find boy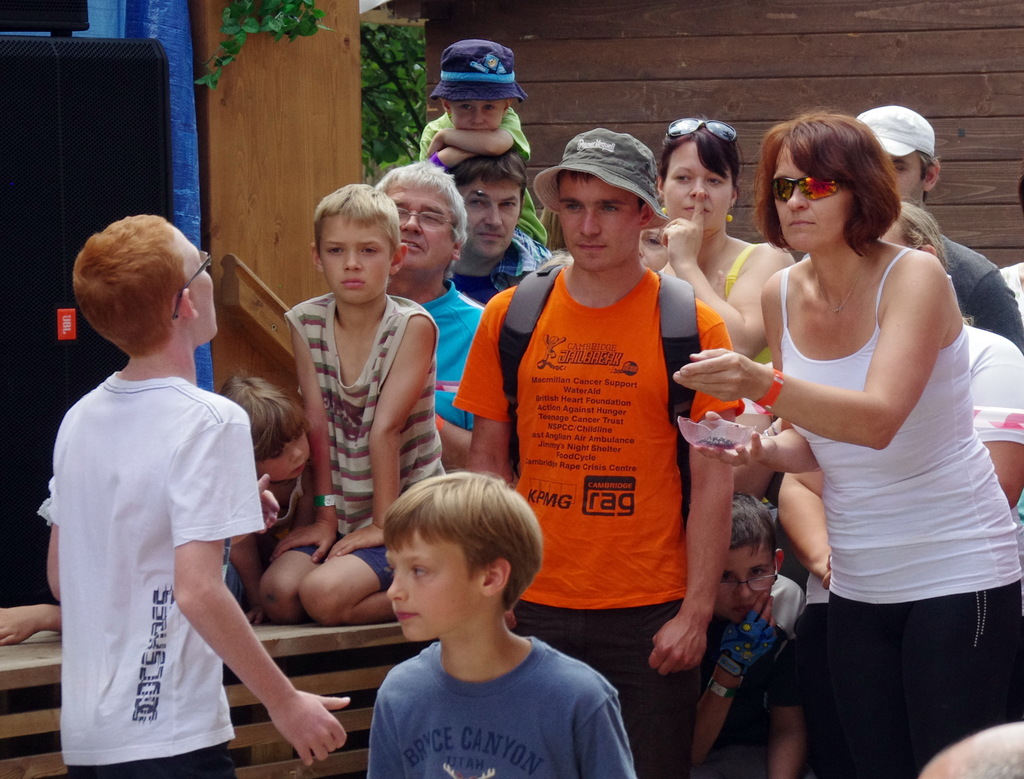
(left=415, top=38, right=549, bottom=294)
